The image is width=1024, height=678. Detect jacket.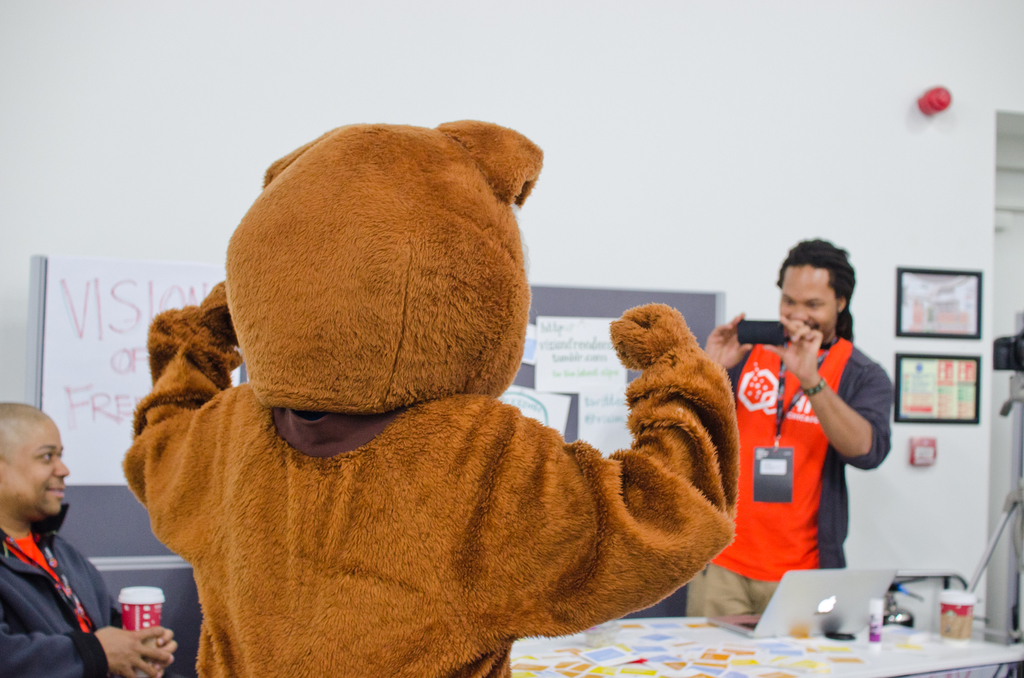
Detection: select_region(721, 331, 892, 572).
